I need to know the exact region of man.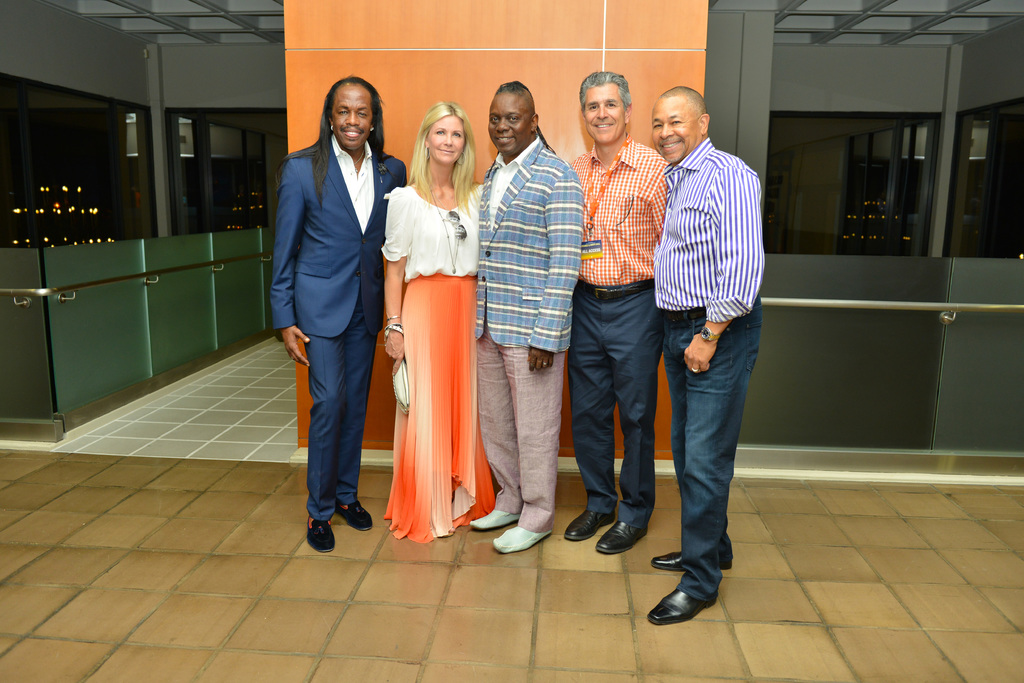
Region: detection(474, 78, 585, 555).
